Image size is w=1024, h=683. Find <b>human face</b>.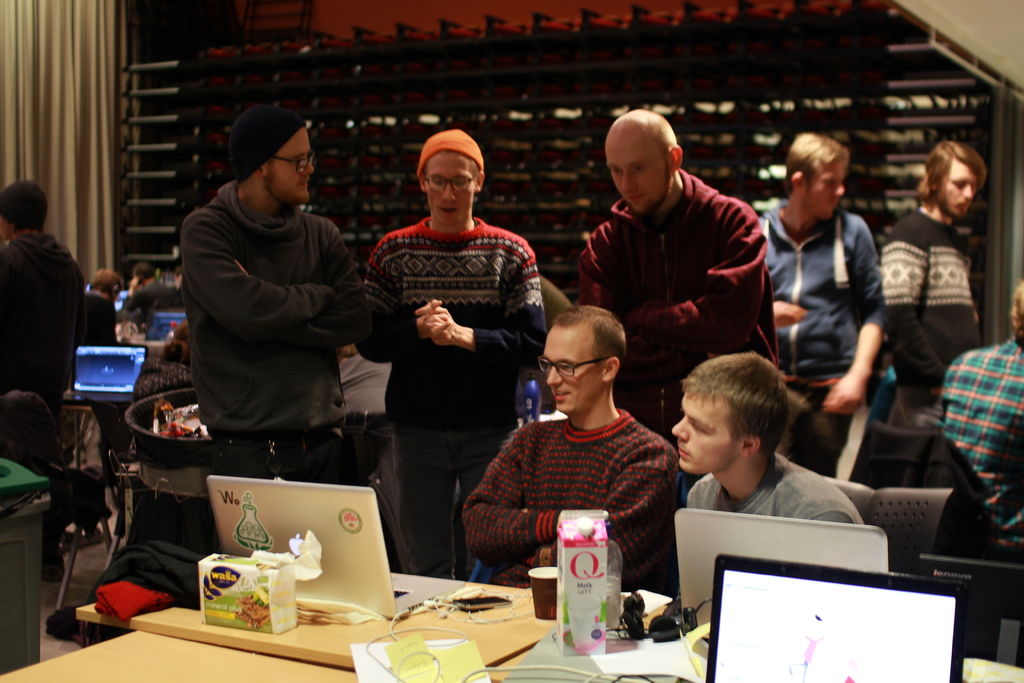
<box>539,330,603,414</box>.
